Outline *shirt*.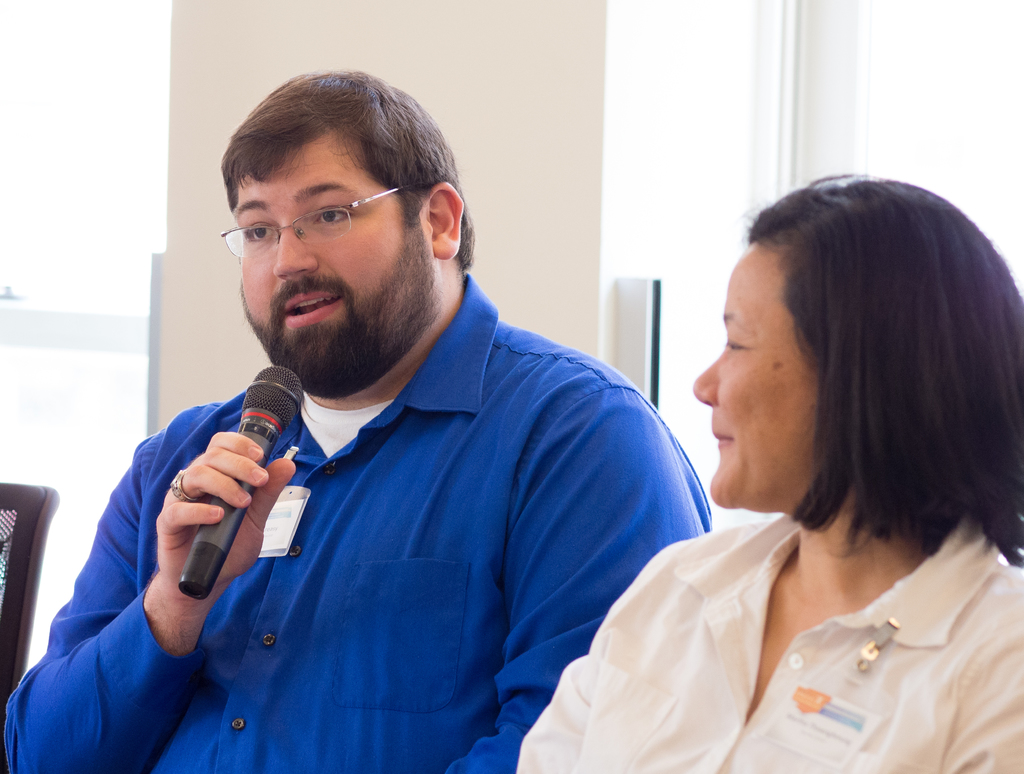
Outline: <region>515, 513, 1023, 773</region>.
